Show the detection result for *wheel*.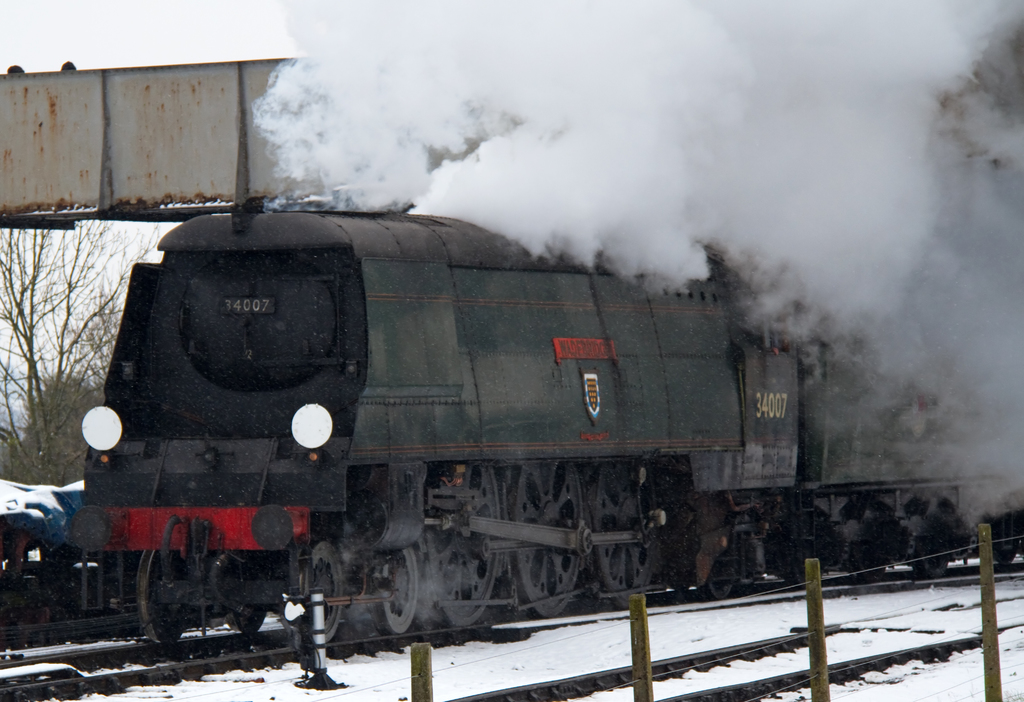
bbox=[375, 545, 422, 642].
